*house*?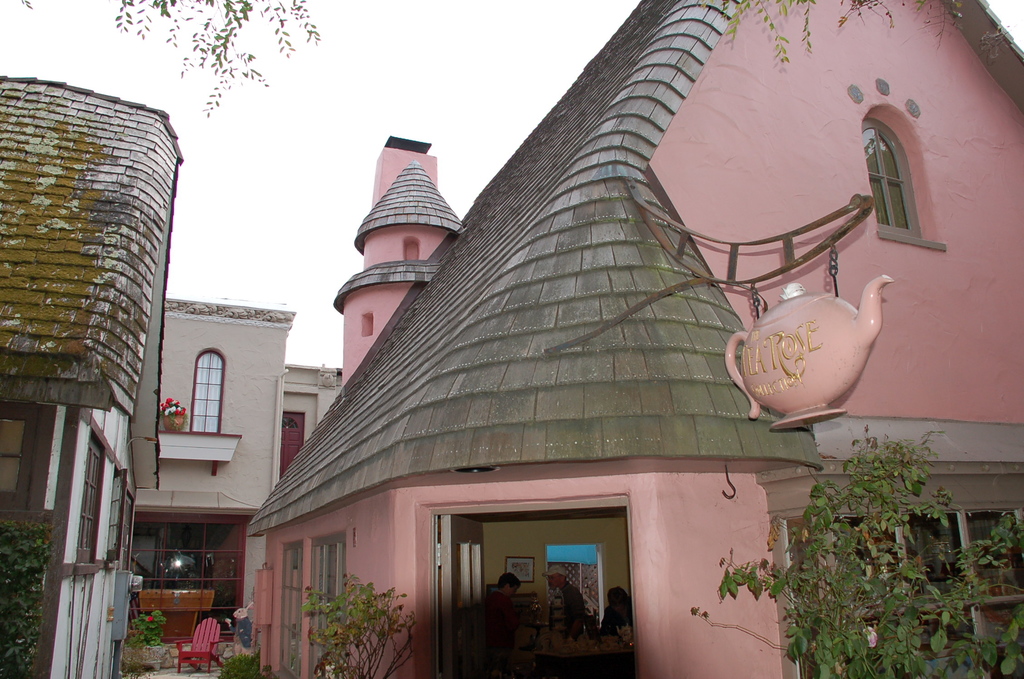
[260,354,376,496]
